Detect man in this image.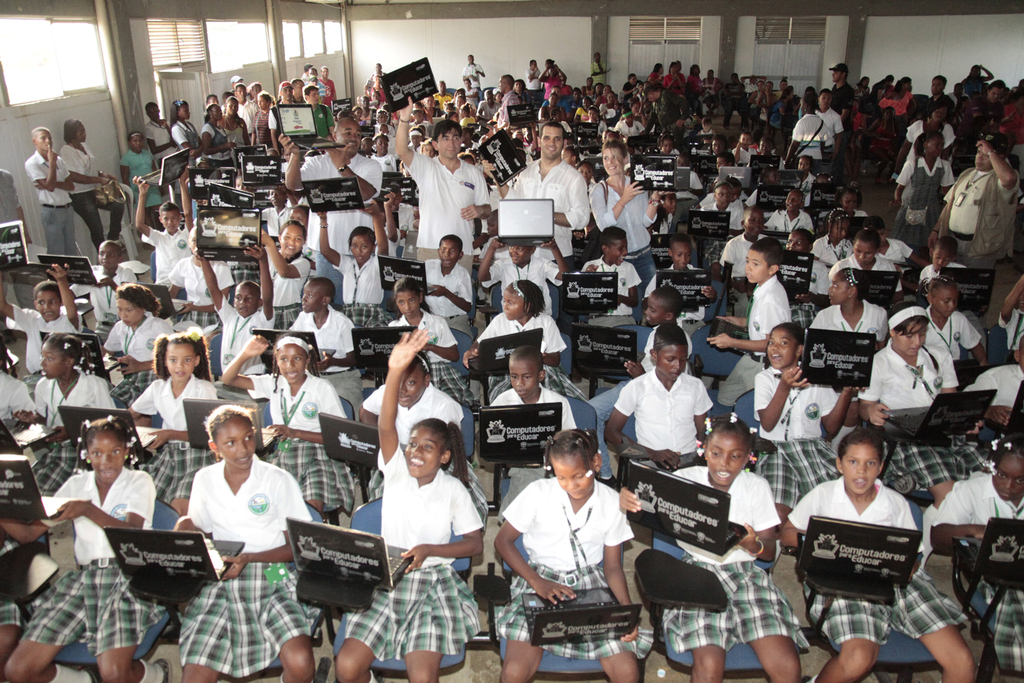
Detection: [588,52,612,87].
